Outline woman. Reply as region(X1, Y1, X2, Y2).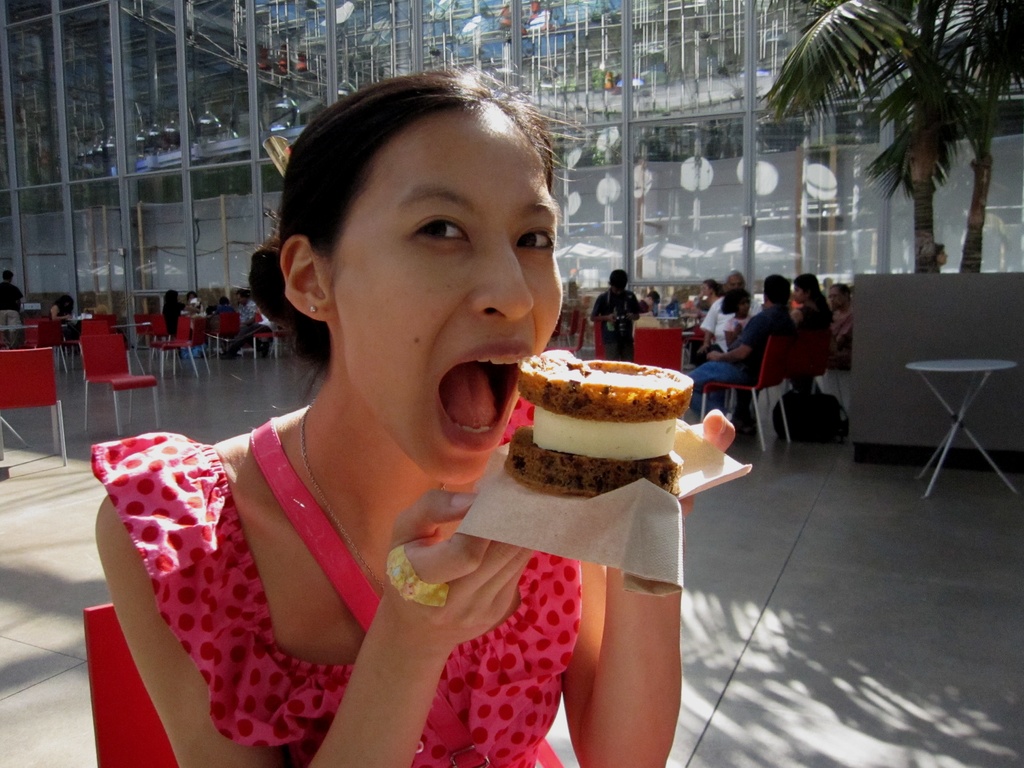
region(163, 285, 200, 336).
